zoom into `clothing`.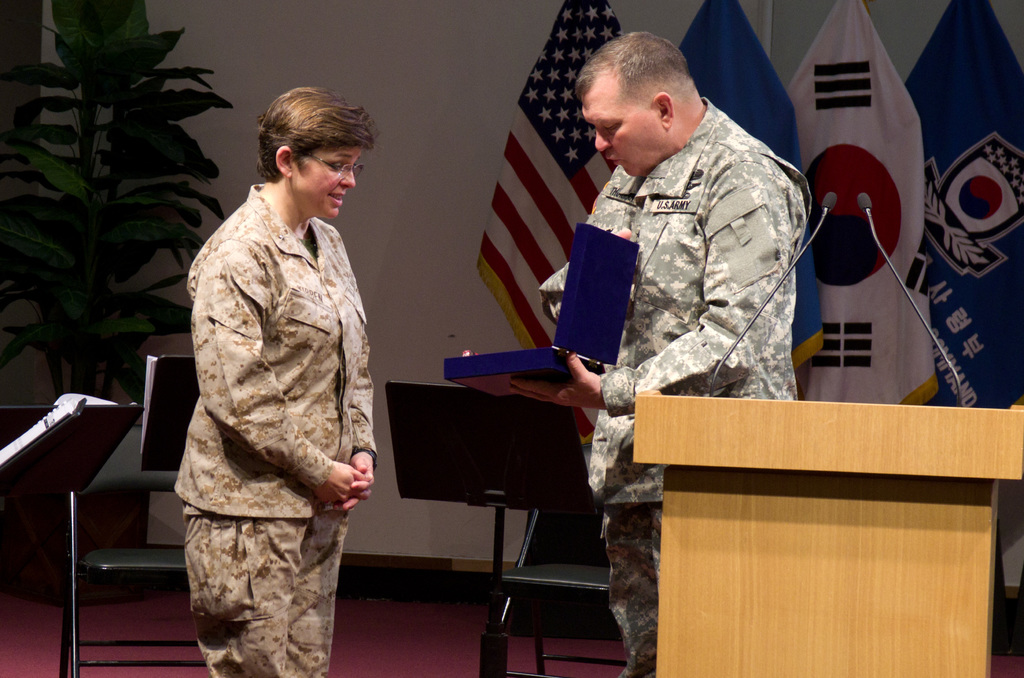
Zoom target: {"x1": 173, "y1": 181, "x2": 376, "y2": 677}.
